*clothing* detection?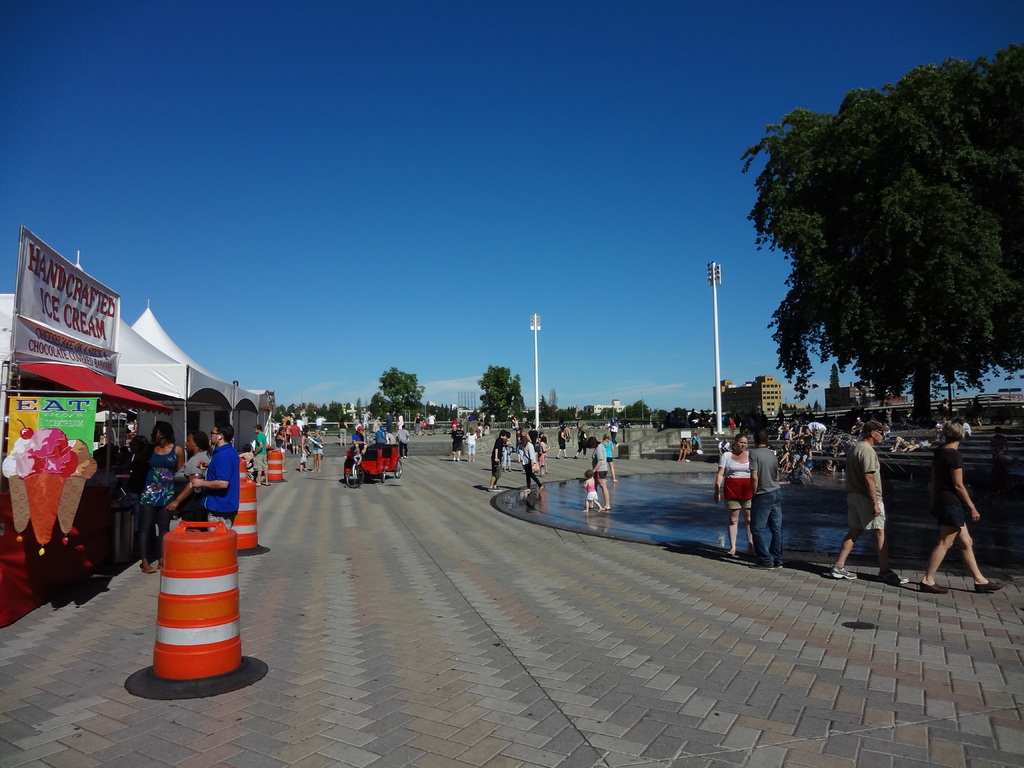
{"left": 312, "top": 435, "right": 321, "bottom": 454}
